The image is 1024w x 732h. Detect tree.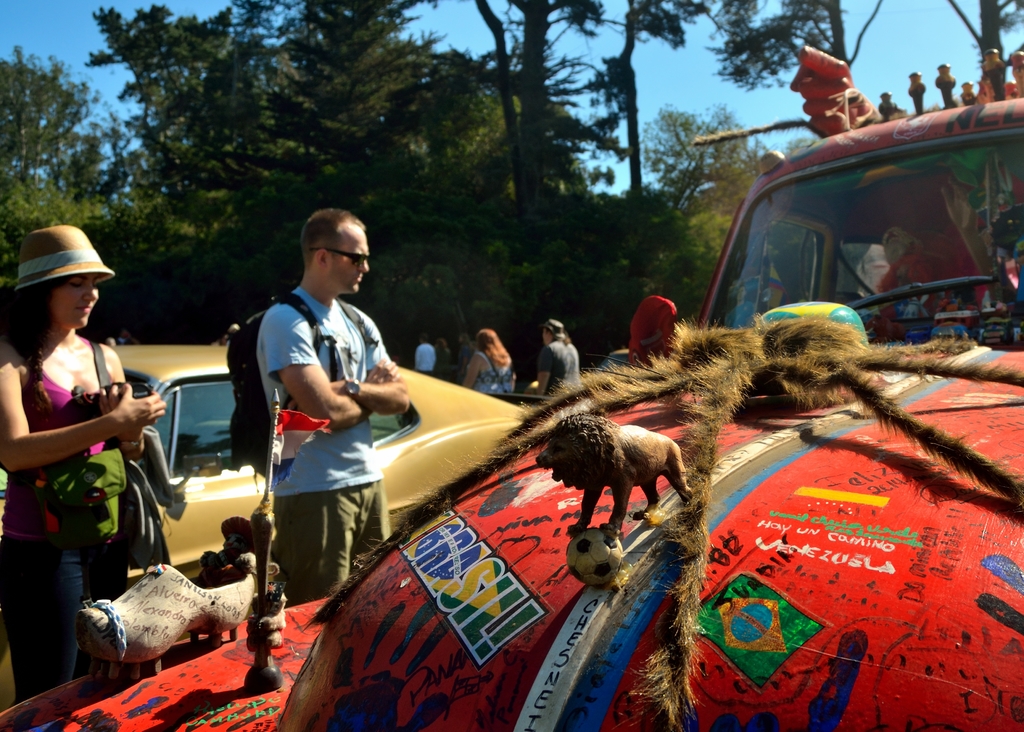
Detection: bbox(474, 0, 622, 209).
